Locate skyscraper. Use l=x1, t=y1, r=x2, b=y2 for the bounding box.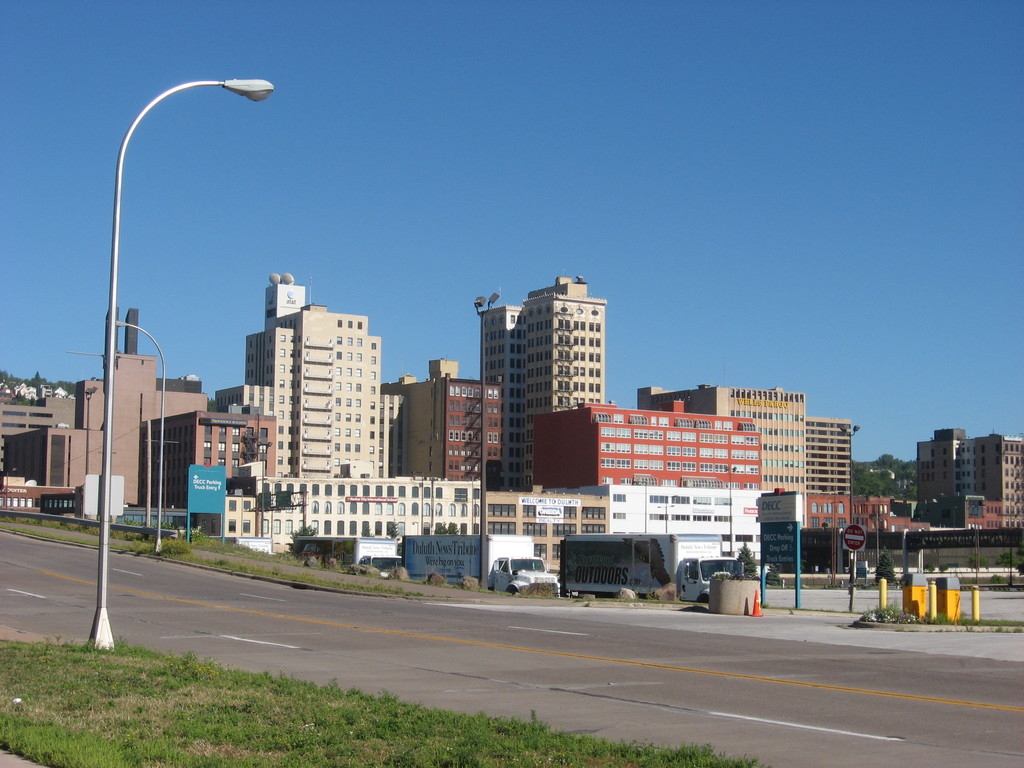
l=916, t=425, r=1023, b=522.
